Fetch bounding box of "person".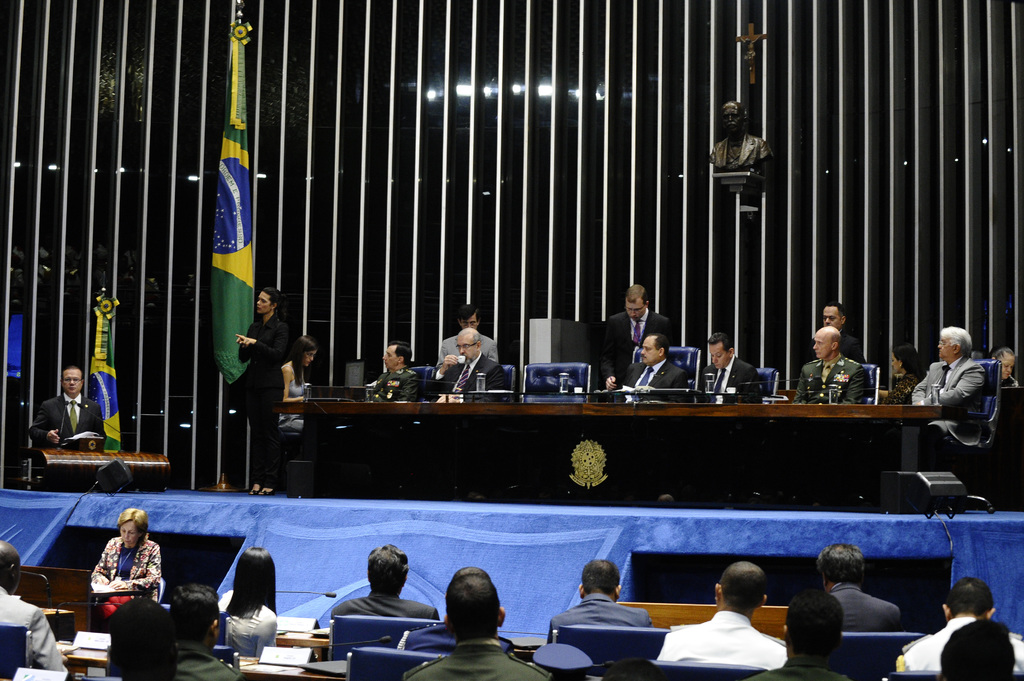
Bbox: x1=545 y1=563 x2=657 y2=634.
